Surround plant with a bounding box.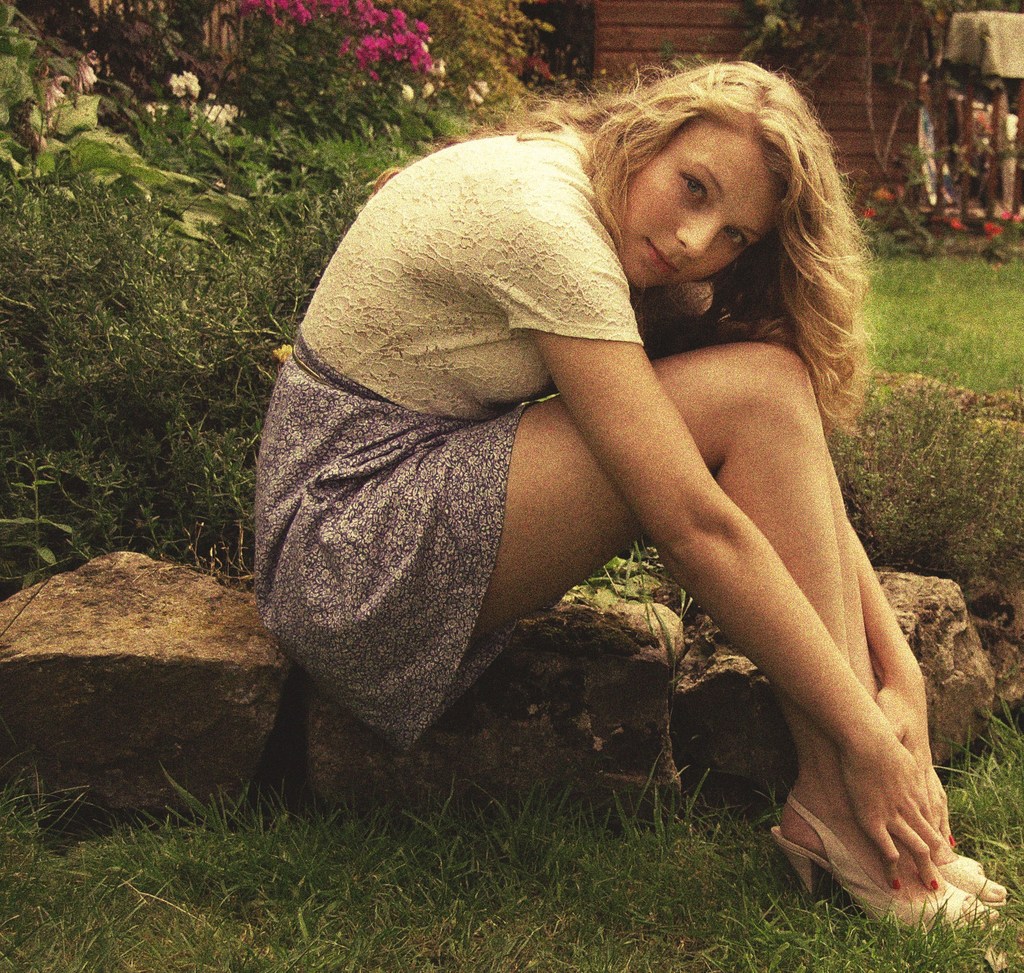
region(576, 546, 686, 689).
